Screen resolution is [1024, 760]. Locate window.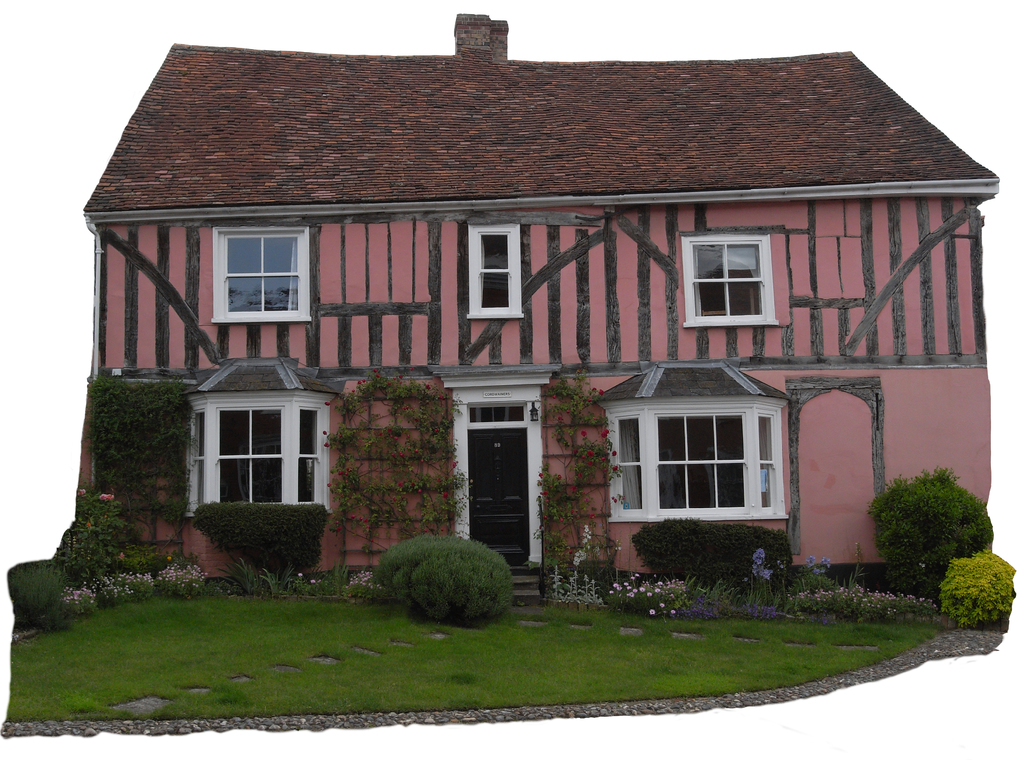
Rect(220, 226, 305, 320).
